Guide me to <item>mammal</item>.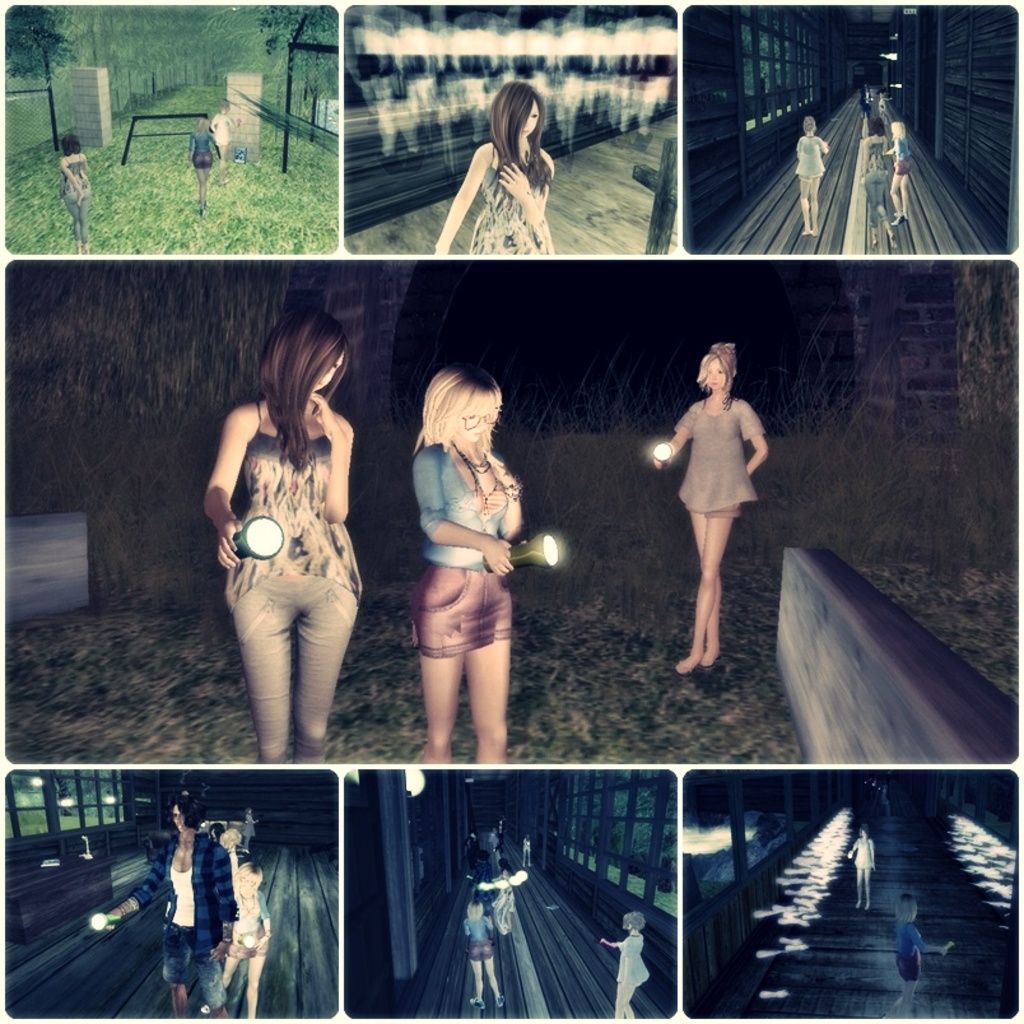
Guidance: rect(197, 821, 227, 851).
